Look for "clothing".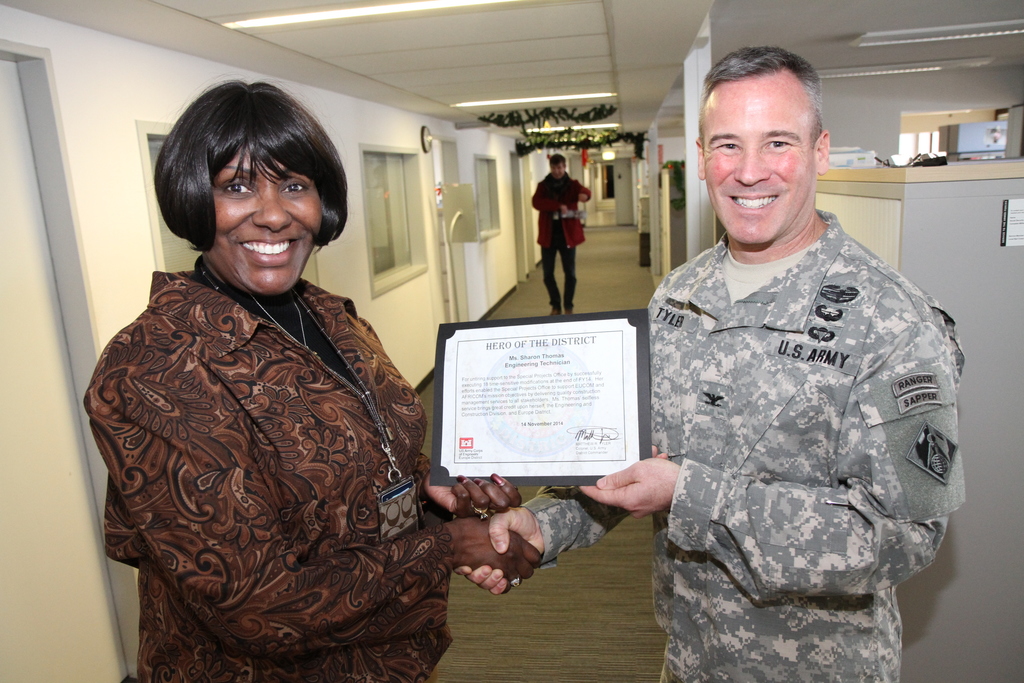
Found: bbox=(515, 225, 978, 682).
